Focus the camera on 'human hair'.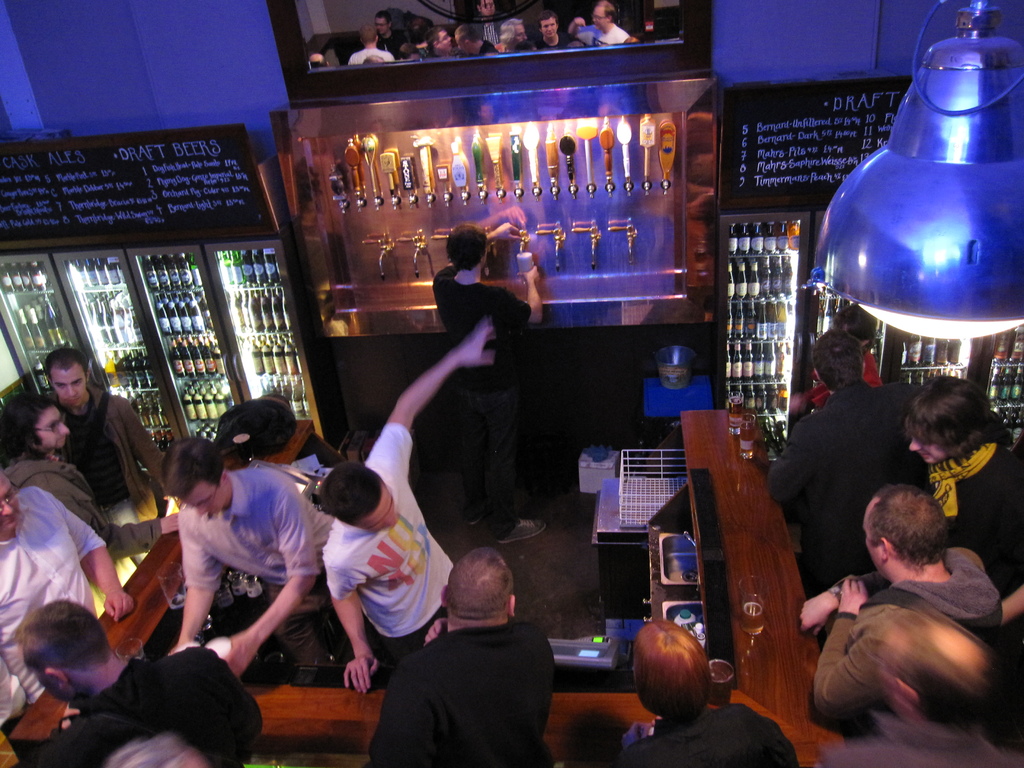
Focus region: l=630, t=621, r=714, b=721.
